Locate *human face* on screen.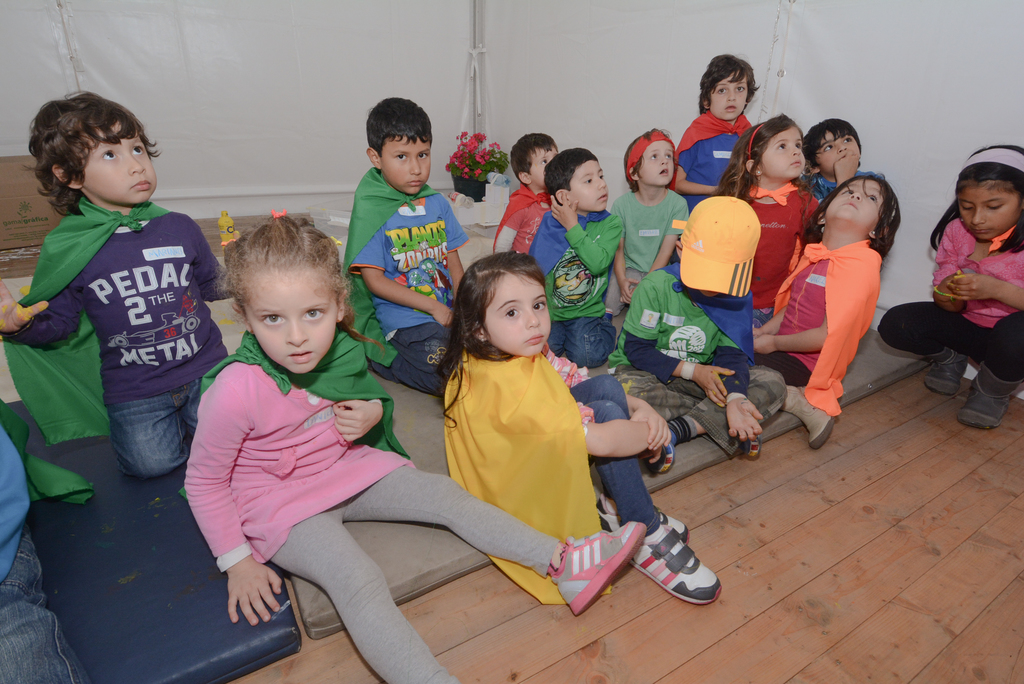
On screen at 642:144:675:186.
